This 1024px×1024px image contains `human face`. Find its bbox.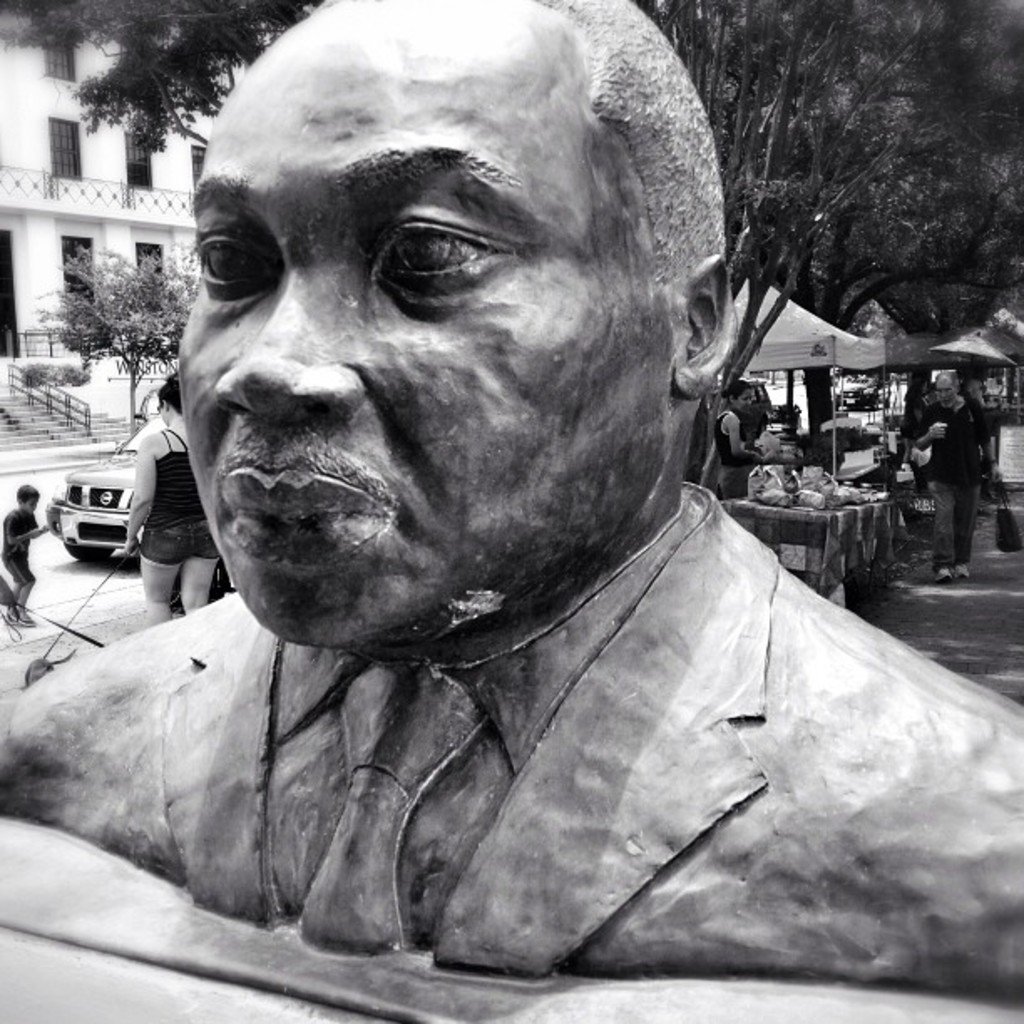
(27,495,40,515).
